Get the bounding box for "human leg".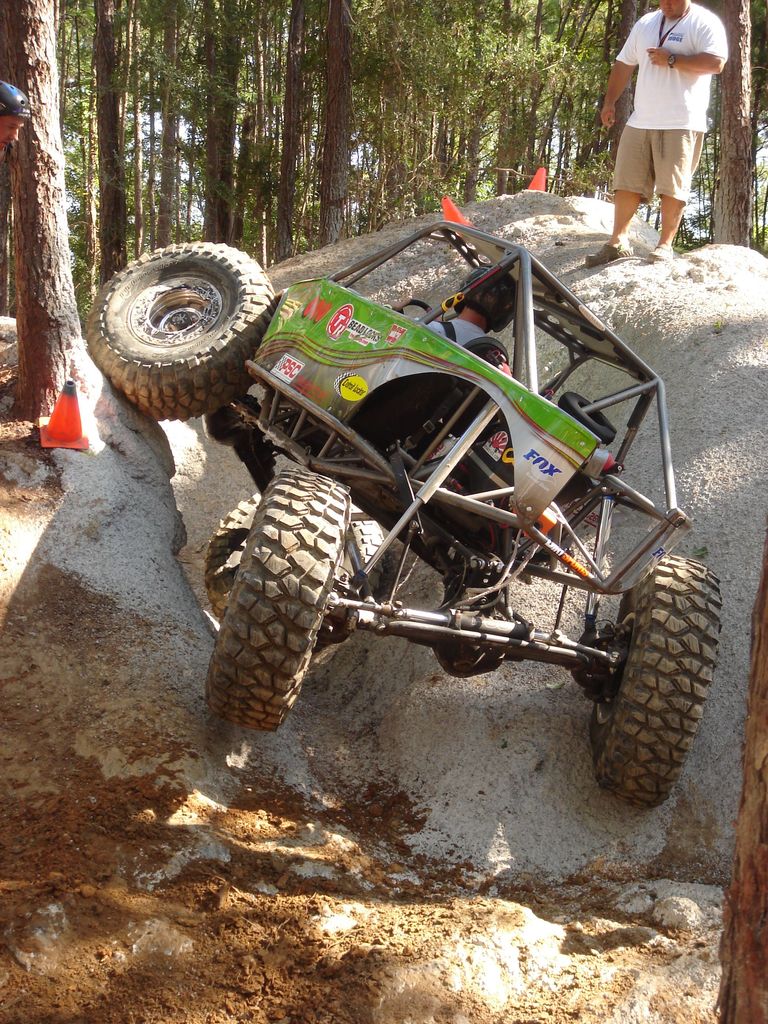
Rect(585, 129, 653, 266).
